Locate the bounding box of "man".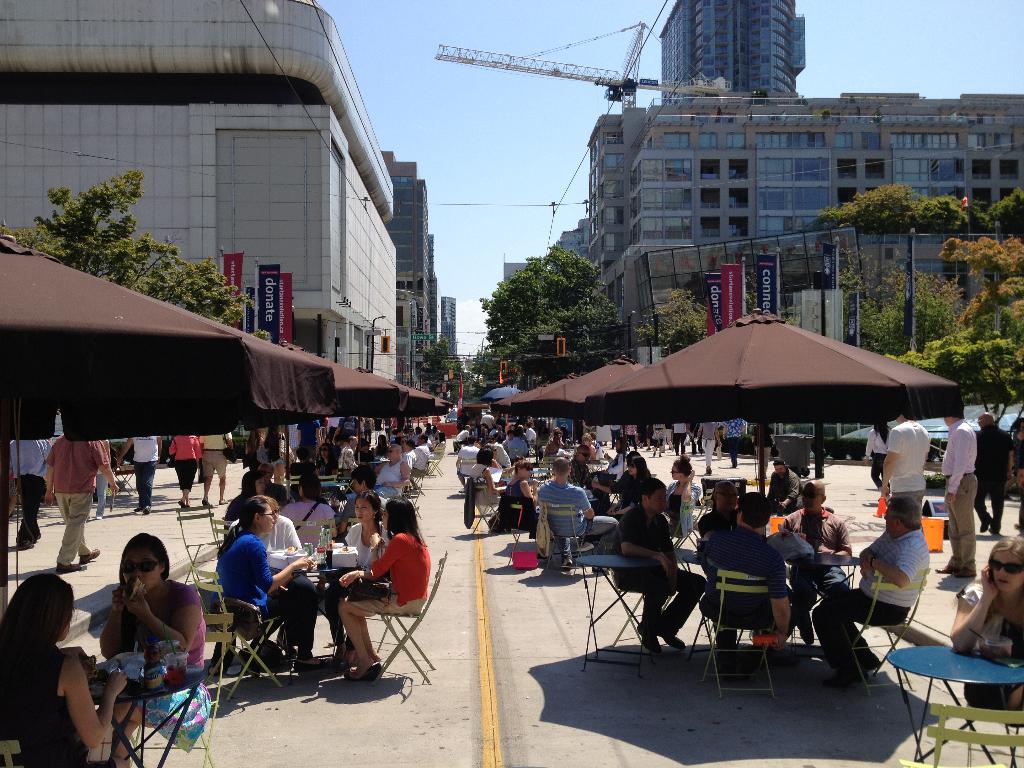
Bounding box: (x1=479, y1=406, x2=496, y2=431).
